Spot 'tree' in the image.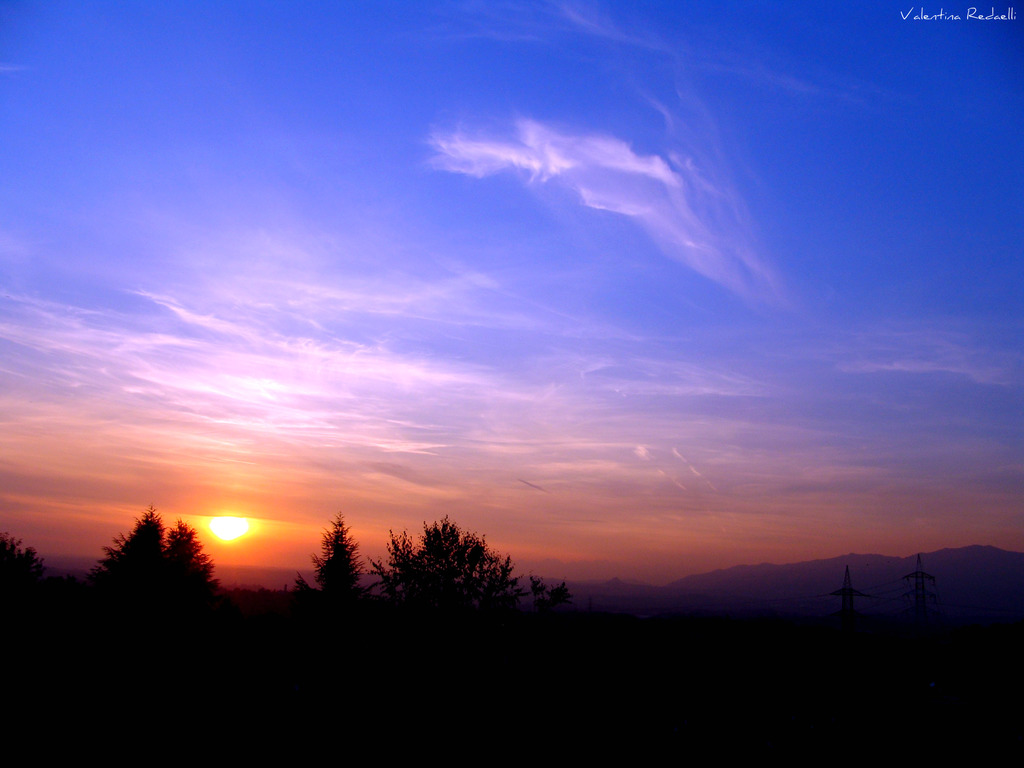
'tree' found at {"x1": 86, "y1": 505, "x2": 221, "y2": 598}.
